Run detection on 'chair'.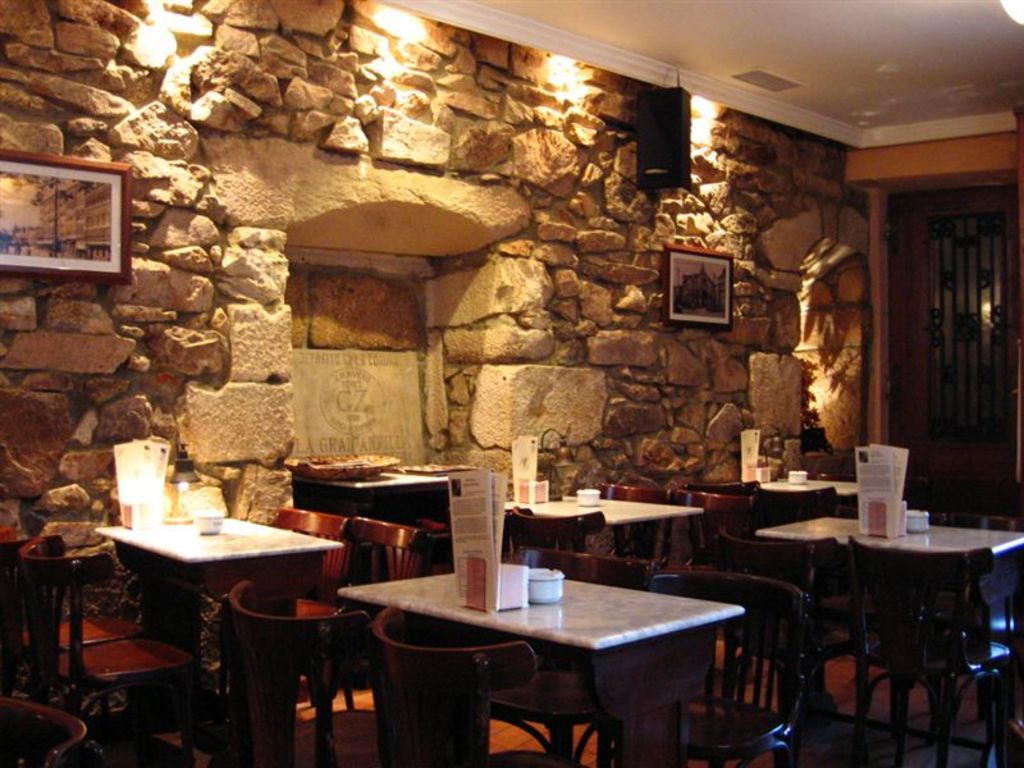
Result: locate(507, 547, 648, 767).
